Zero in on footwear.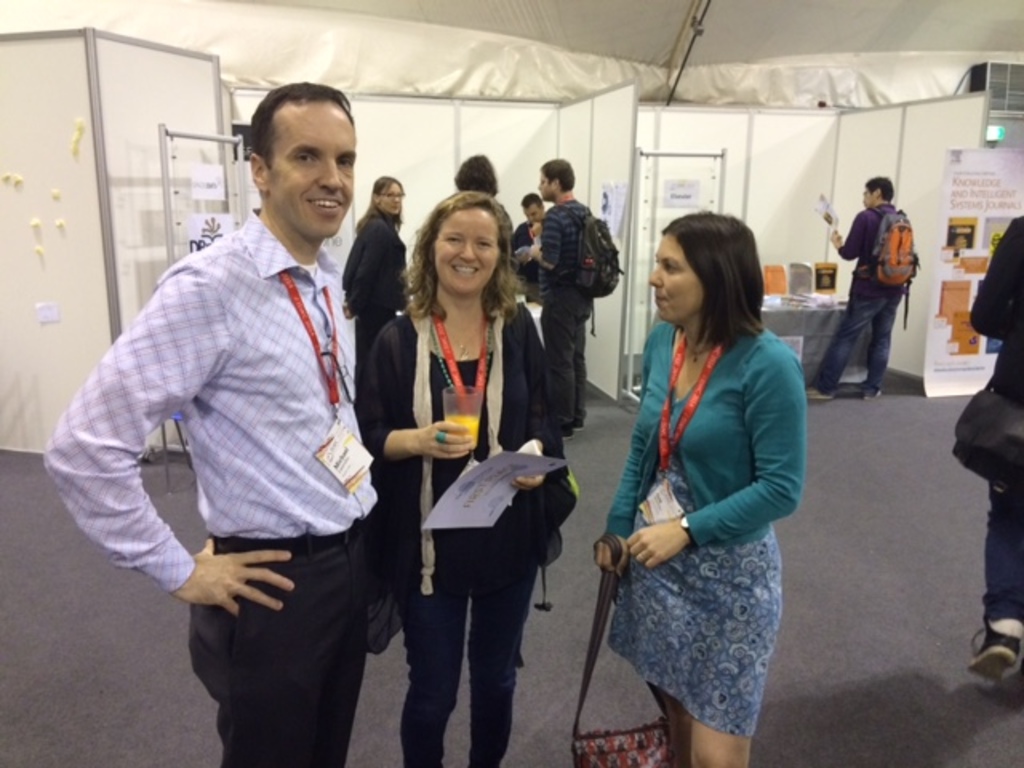
Zeroed in: {"left": 859, "top": 379, "right": 877, "bottom": 403}.
